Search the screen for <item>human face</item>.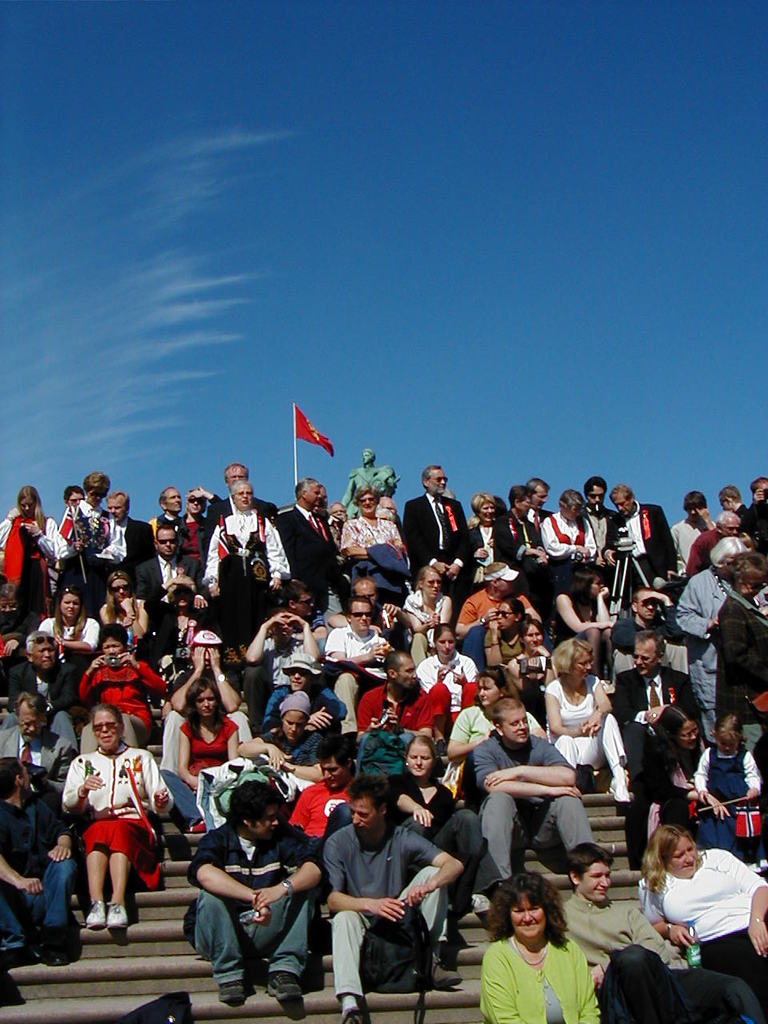
Found at detection(110, 575, 131, 598).
